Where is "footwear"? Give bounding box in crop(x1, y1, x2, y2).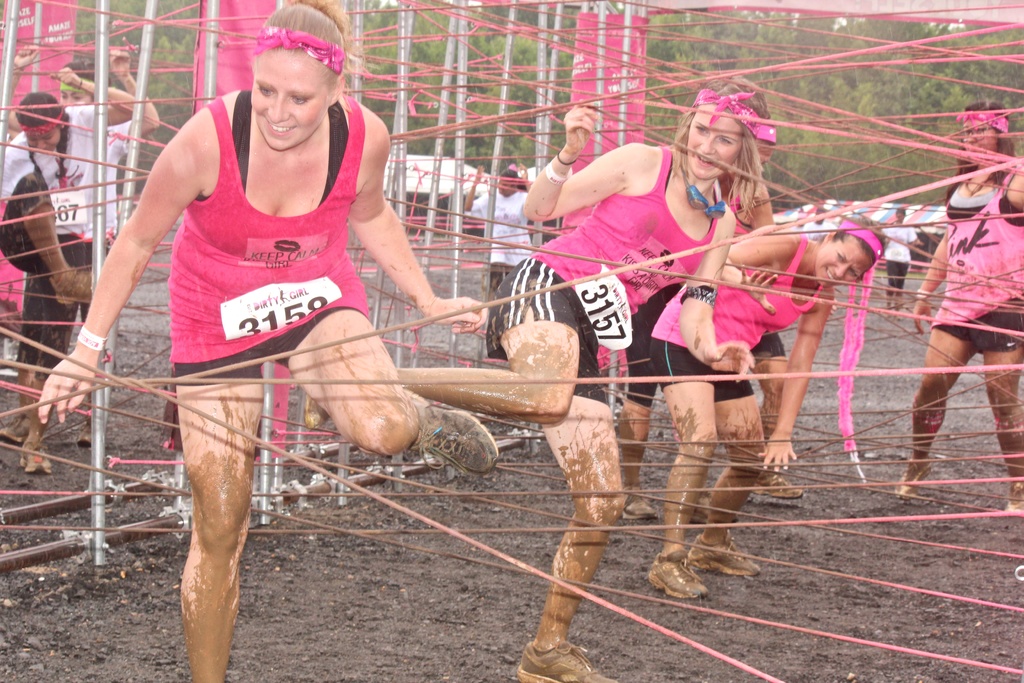
crop(0, 419, 29, 445).
